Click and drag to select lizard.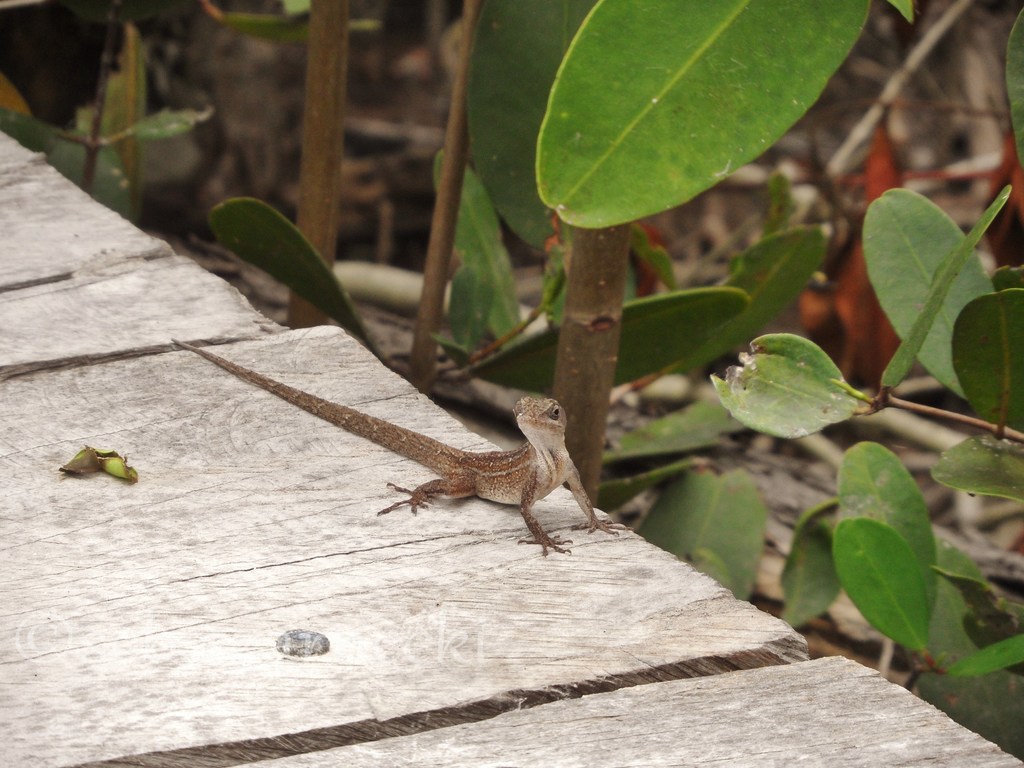
Selection: x1=196 y1=360 x2=619 y2=559.
